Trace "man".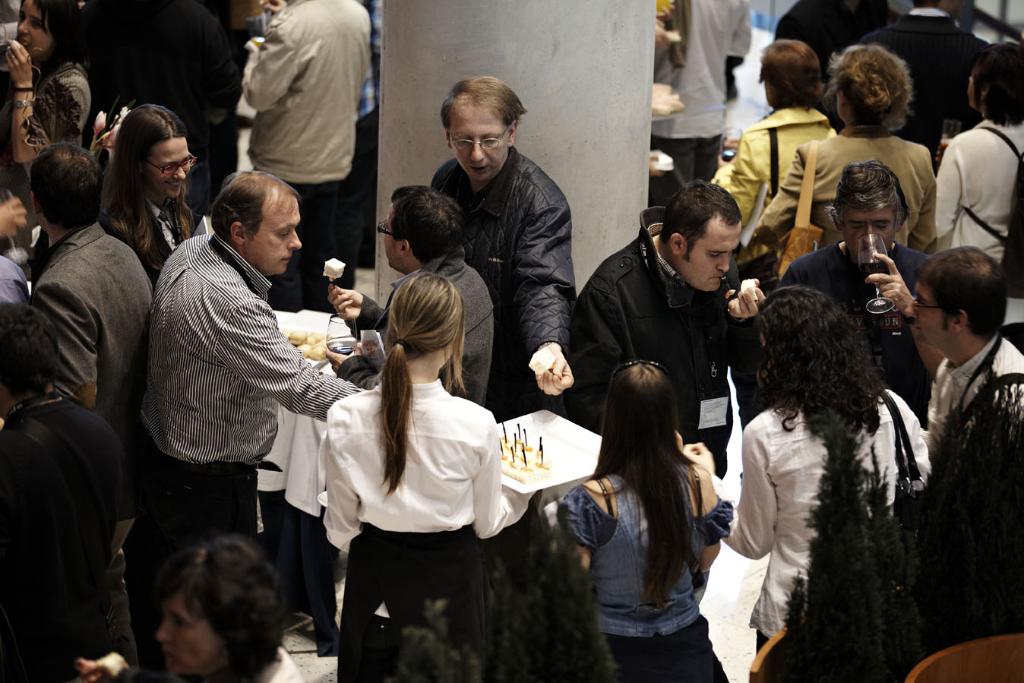
Traced to BBox(782, 158, 927, 407).
